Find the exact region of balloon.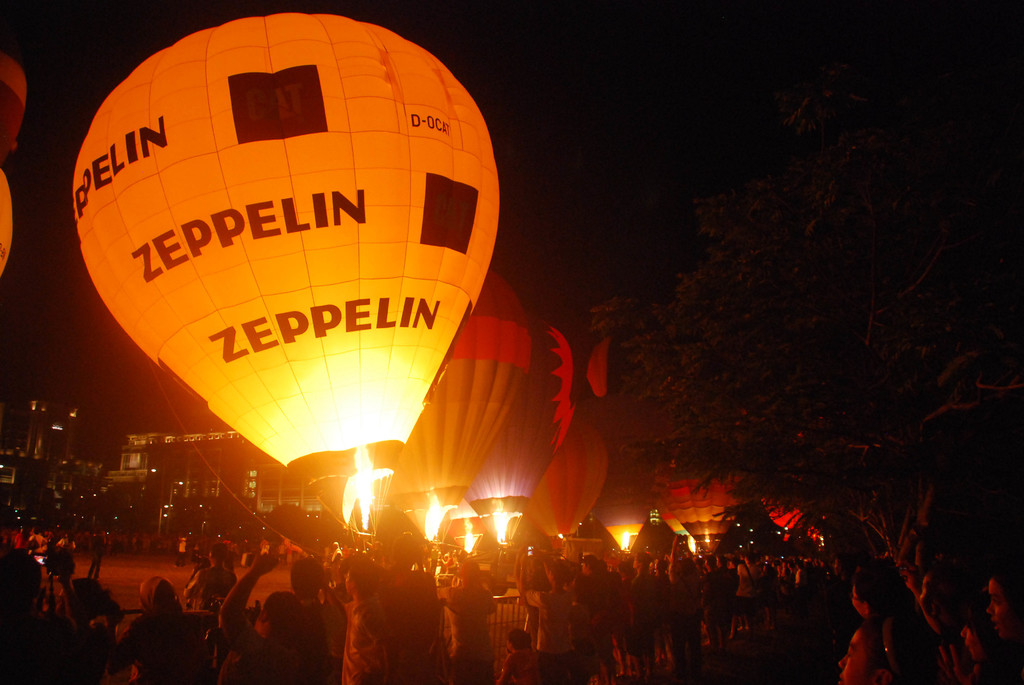
Exact region: 462, 325, 580, 518.
